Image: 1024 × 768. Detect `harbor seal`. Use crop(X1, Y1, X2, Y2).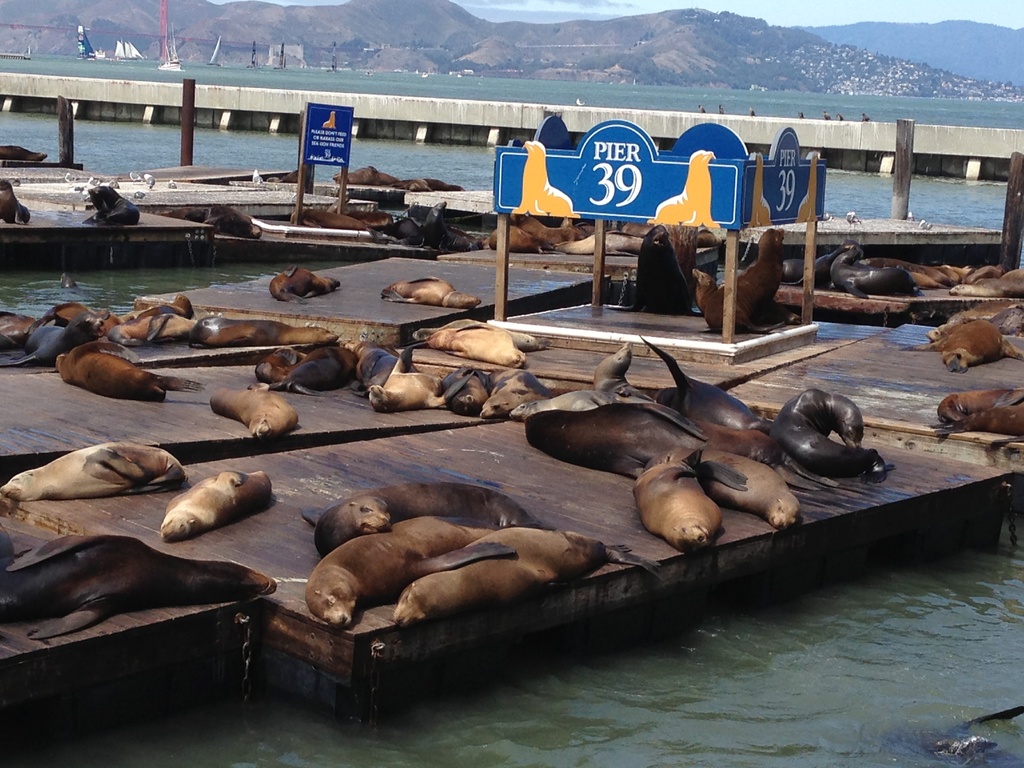
crop(0, 532, 278, 639).
